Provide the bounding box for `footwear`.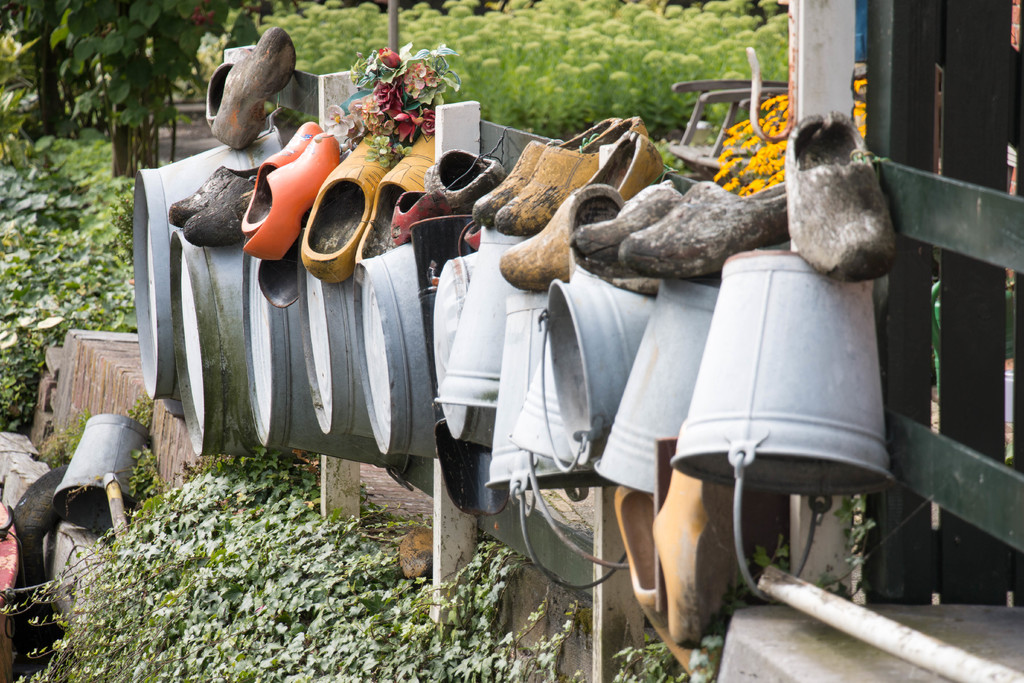
bbox(625, 178, 790, 283).
